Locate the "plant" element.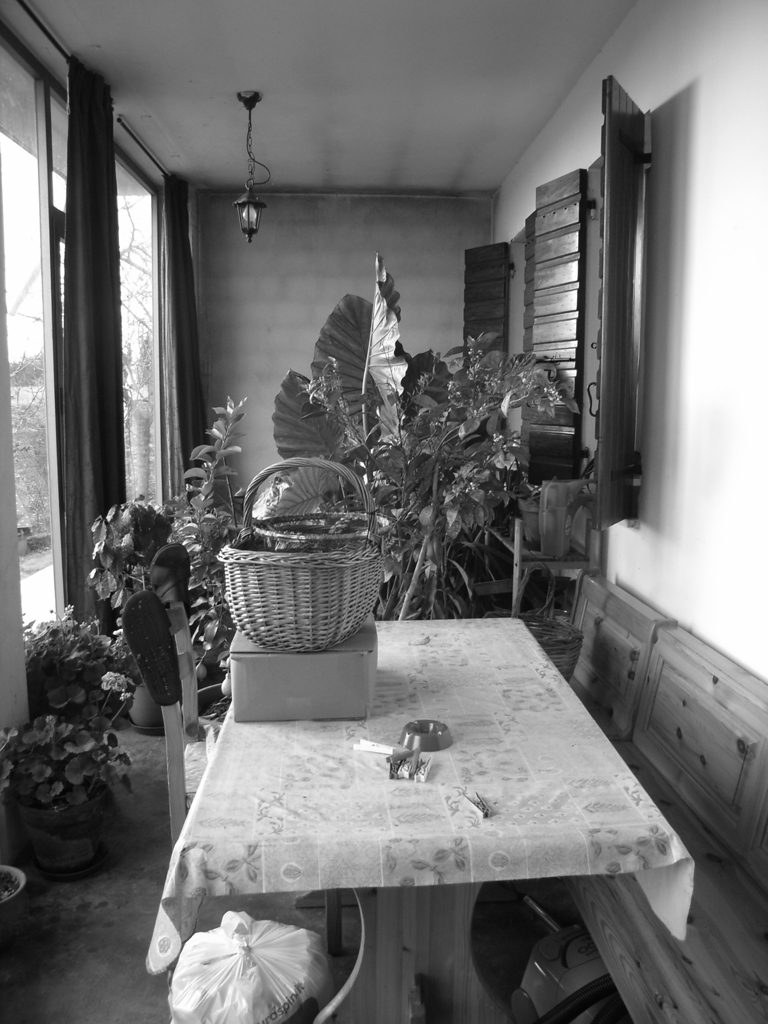
Element bbox: 6,709,136,820.
